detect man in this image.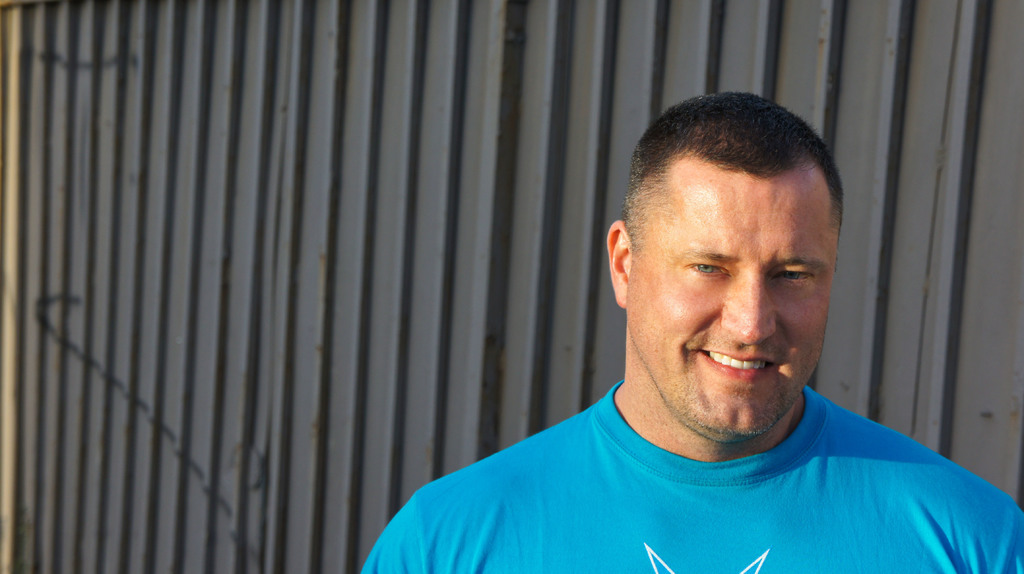
Detection: bbox(360, 87, 1023, 573).
